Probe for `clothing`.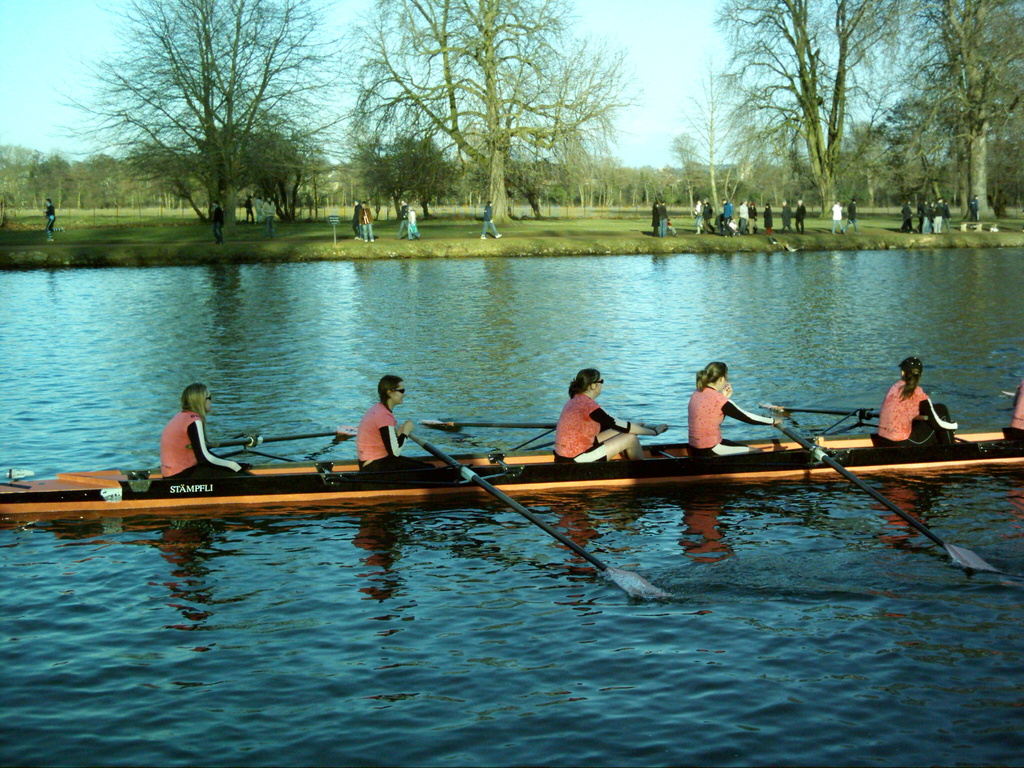
Probe result: [x1=668, y1=389, x2=745, y2=454].
